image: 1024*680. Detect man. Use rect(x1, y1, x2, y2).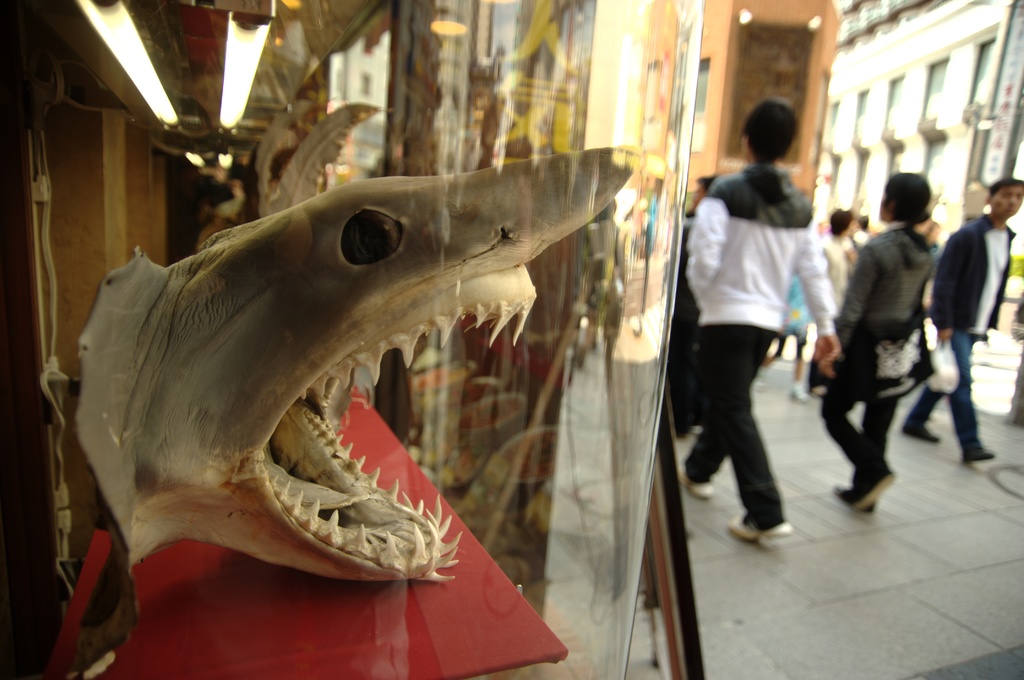
rect(684, 93, 847, 540).
